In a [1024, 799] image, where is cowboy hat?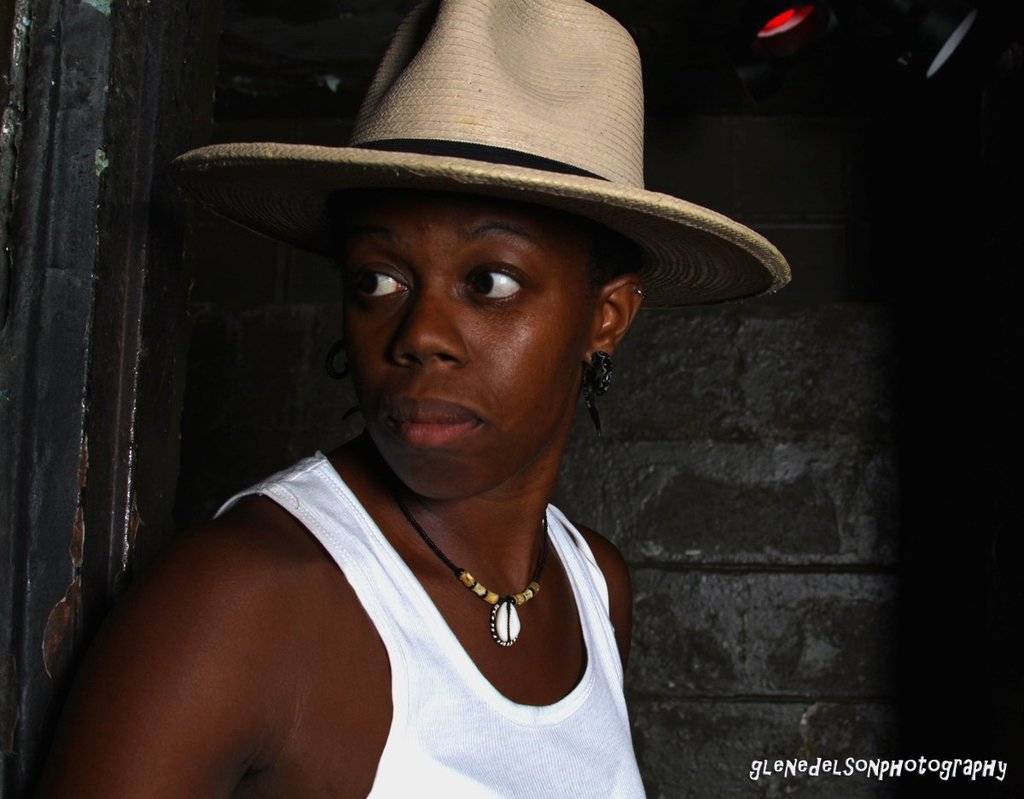
[left=173, top=2, right=796, bottom=323].
